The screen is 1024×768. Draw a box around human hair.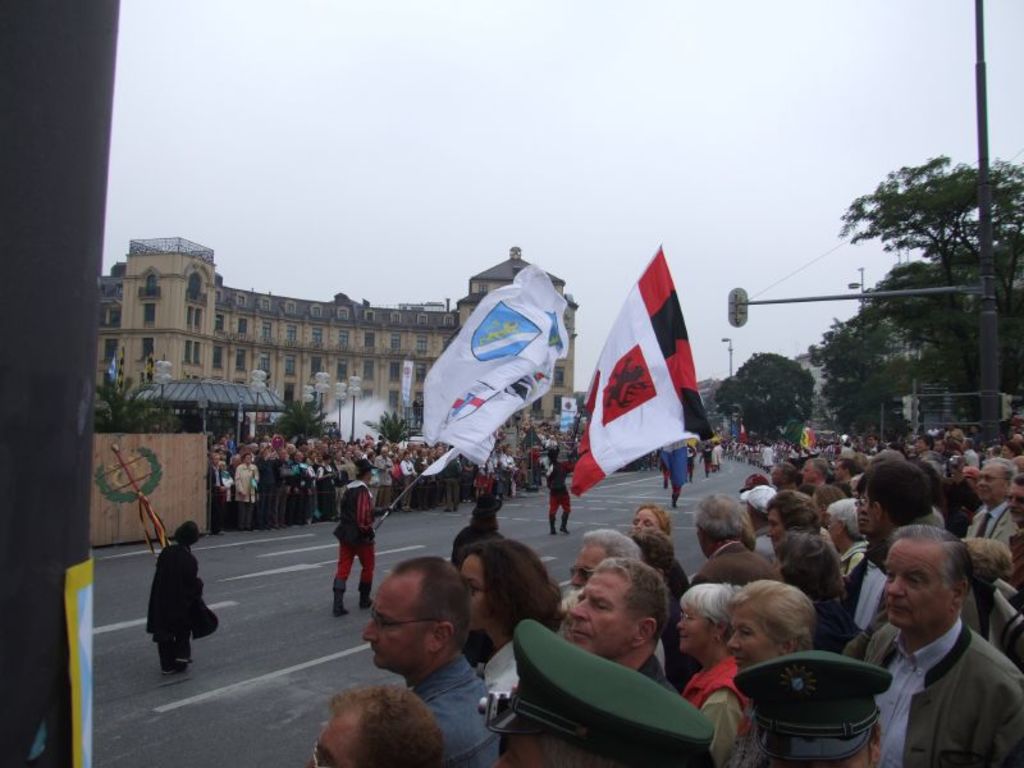
<box>777,529,845,603</box>.
